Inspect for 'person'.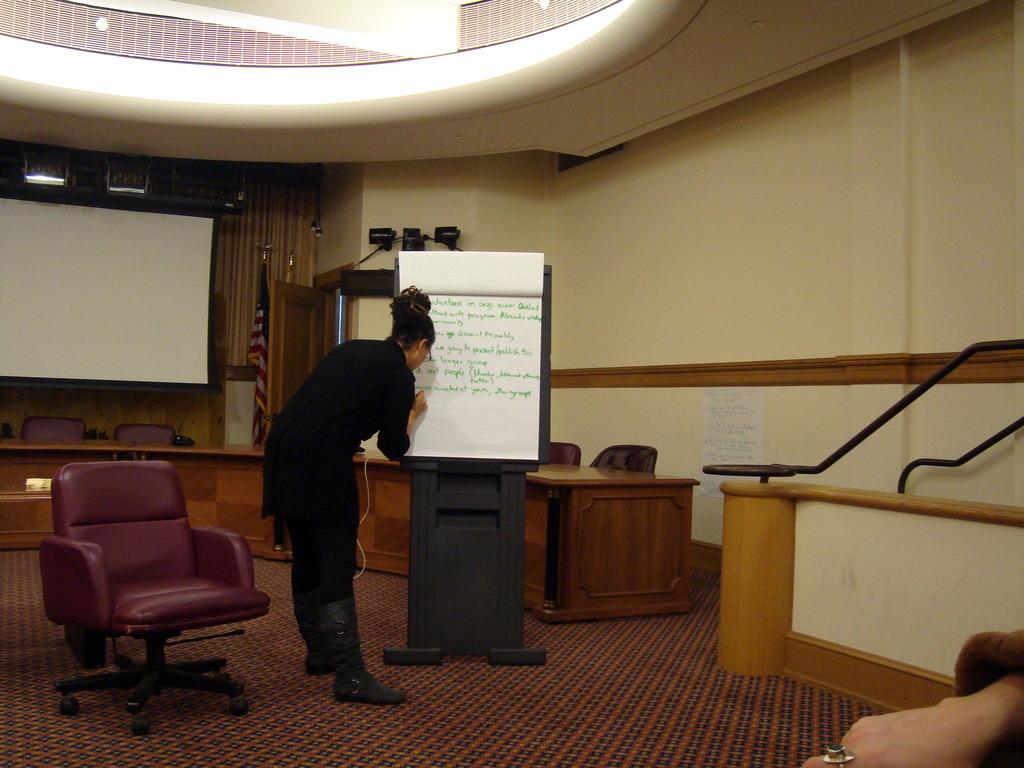
Inspection: [left=804, top=630, right=1023, bottom=767].
